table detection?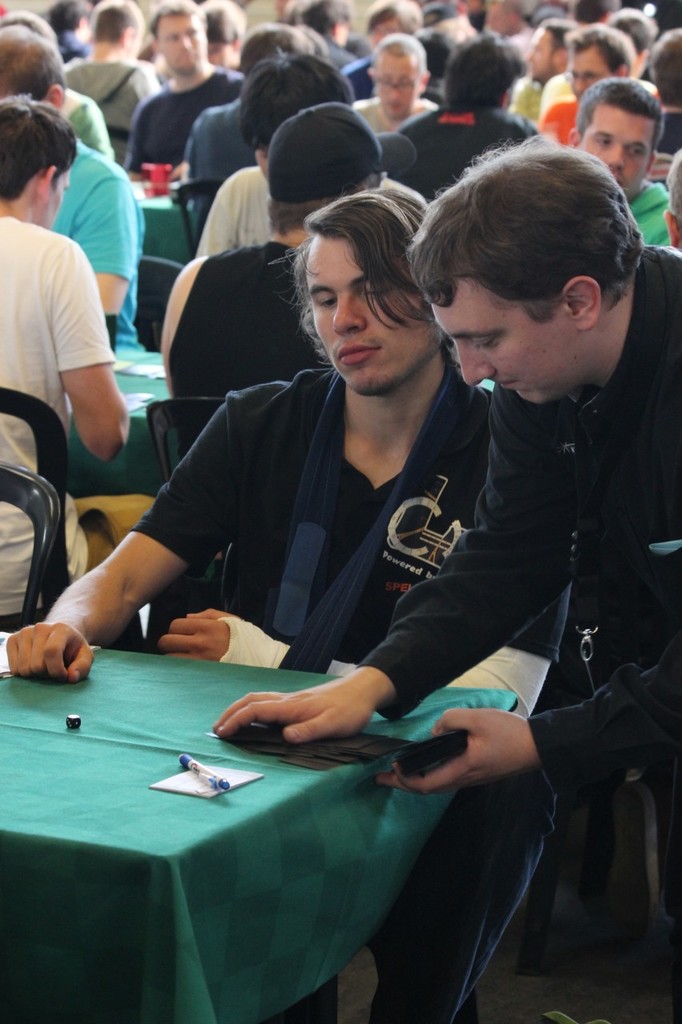
crop(130, 178, 198, 276)
